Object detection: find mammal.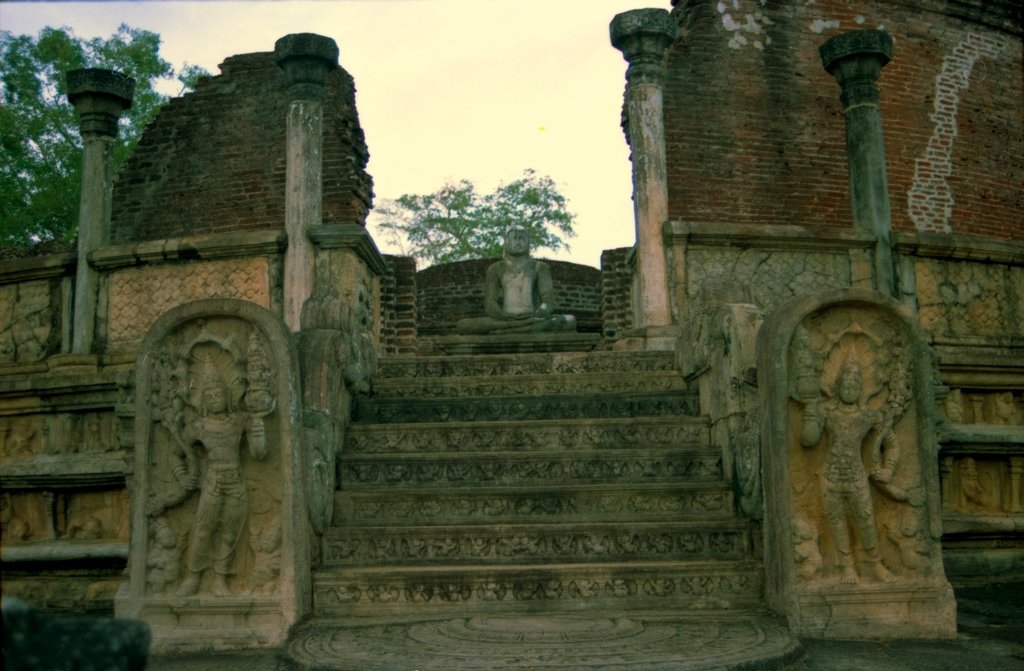
BBox(799, 330, 908, 594).
